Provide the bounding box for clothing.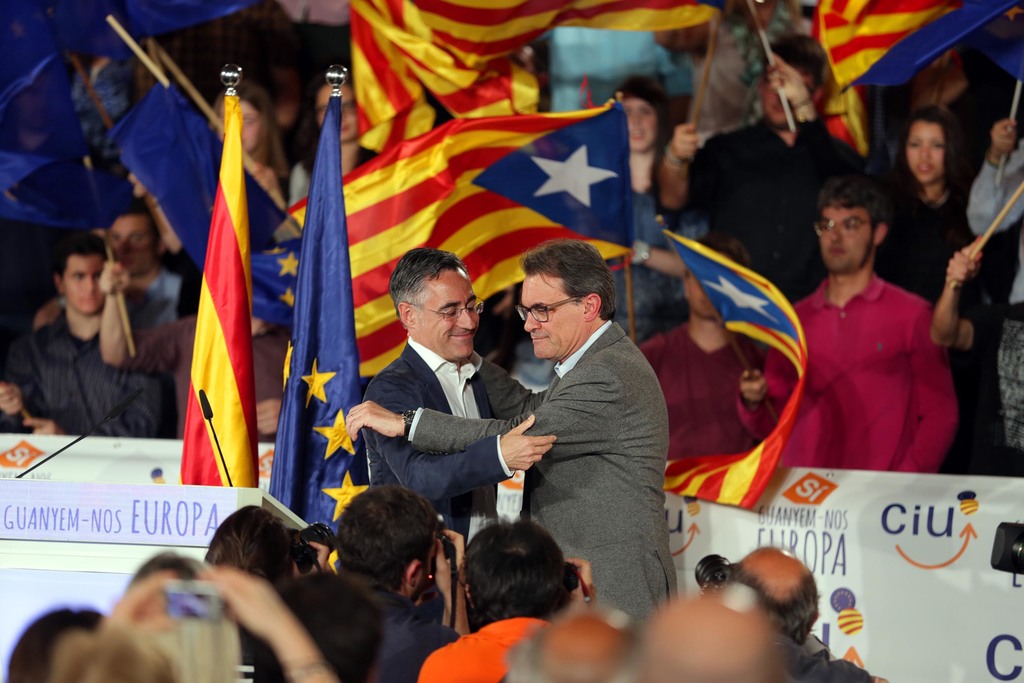
<region>404, 320, 680, 636</region>.
